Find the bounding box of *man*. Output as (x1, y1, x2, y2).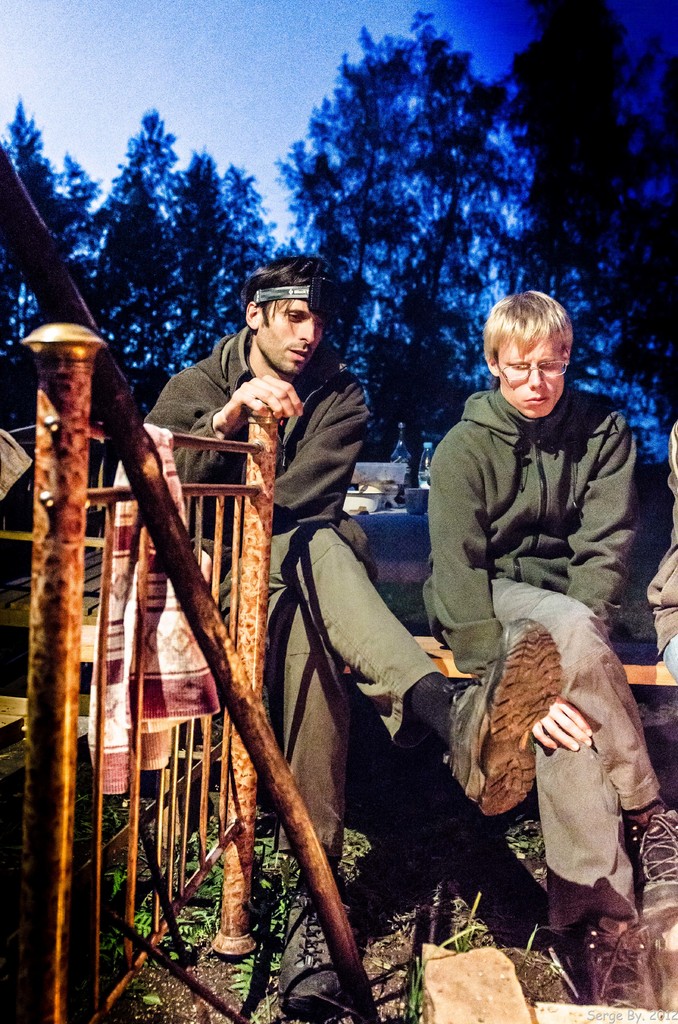
(358, 268, 655, 926).
